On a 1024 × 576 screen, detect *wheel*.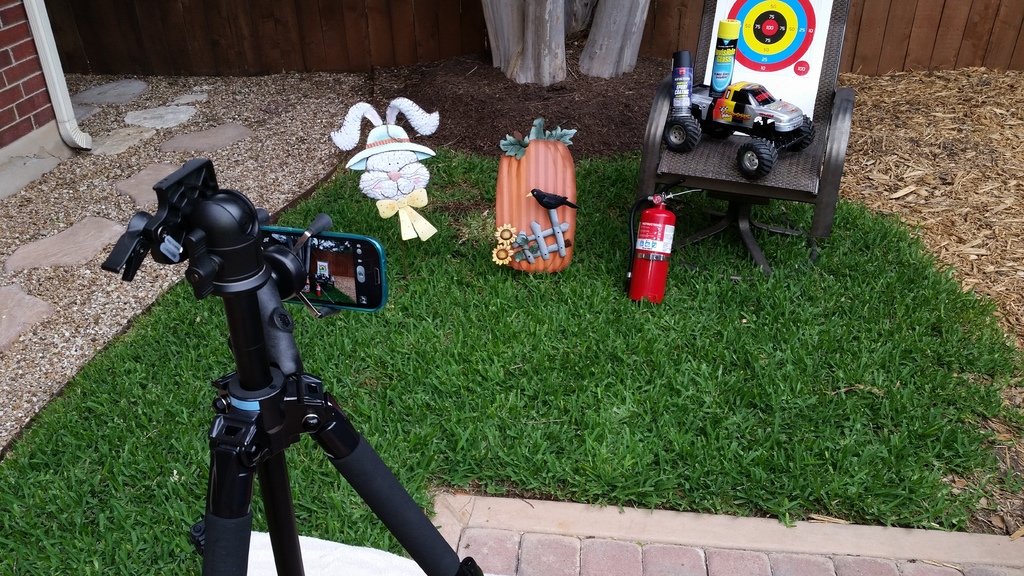
x1=706 y1=127 x2=735 y2=138.
